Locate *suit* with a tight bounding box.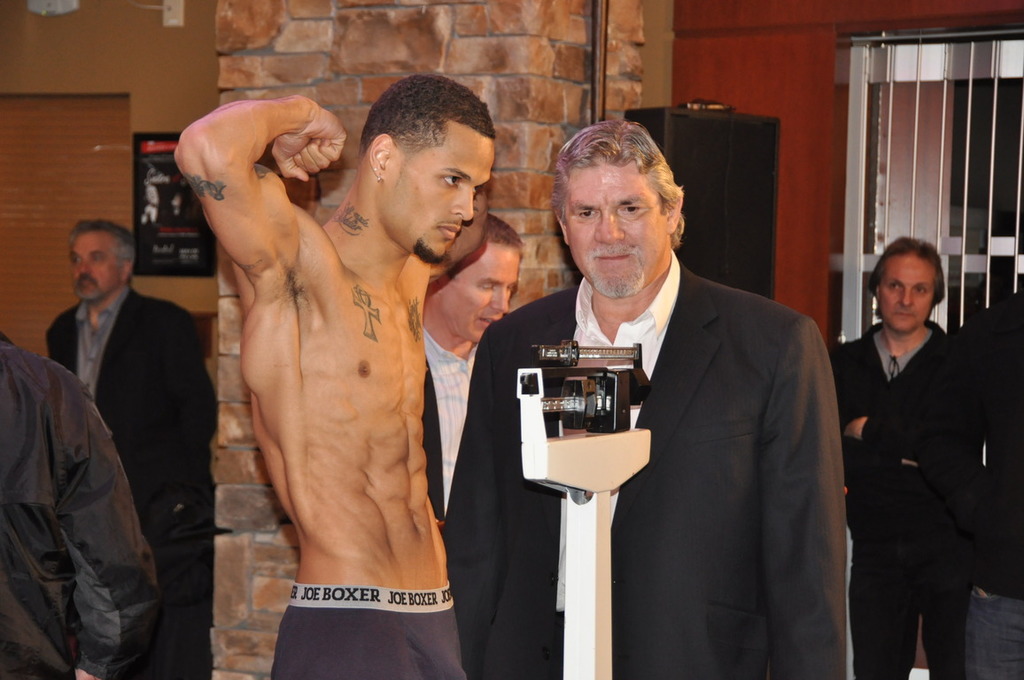
pyautogui.locateOnScreen(482, 198, 825, 655).
